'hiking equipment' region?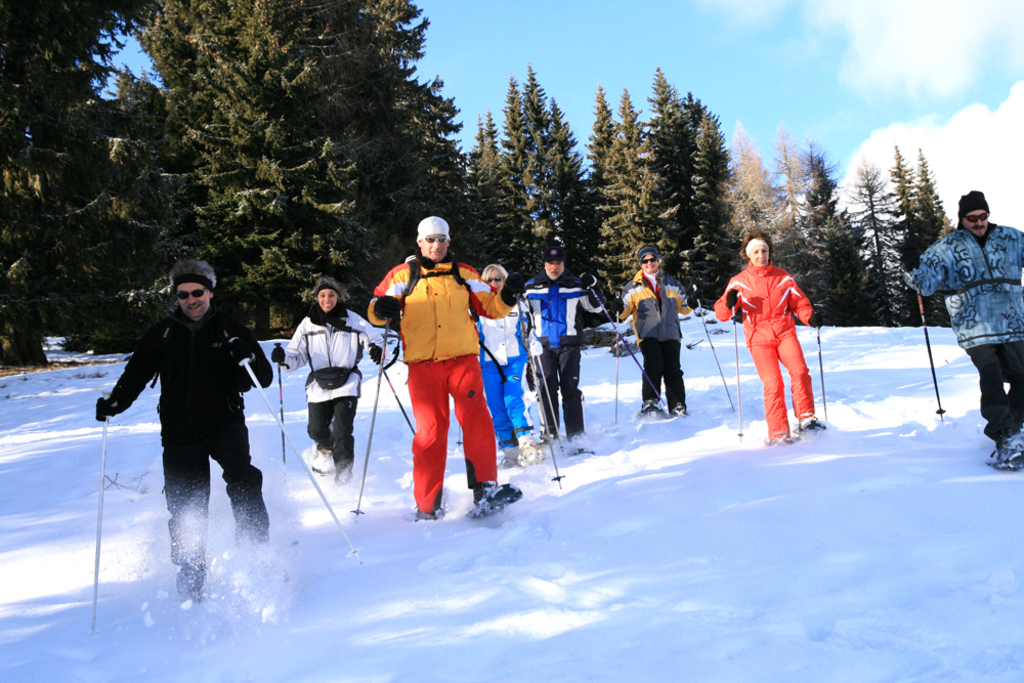
<box>637,401,671,421</box>
